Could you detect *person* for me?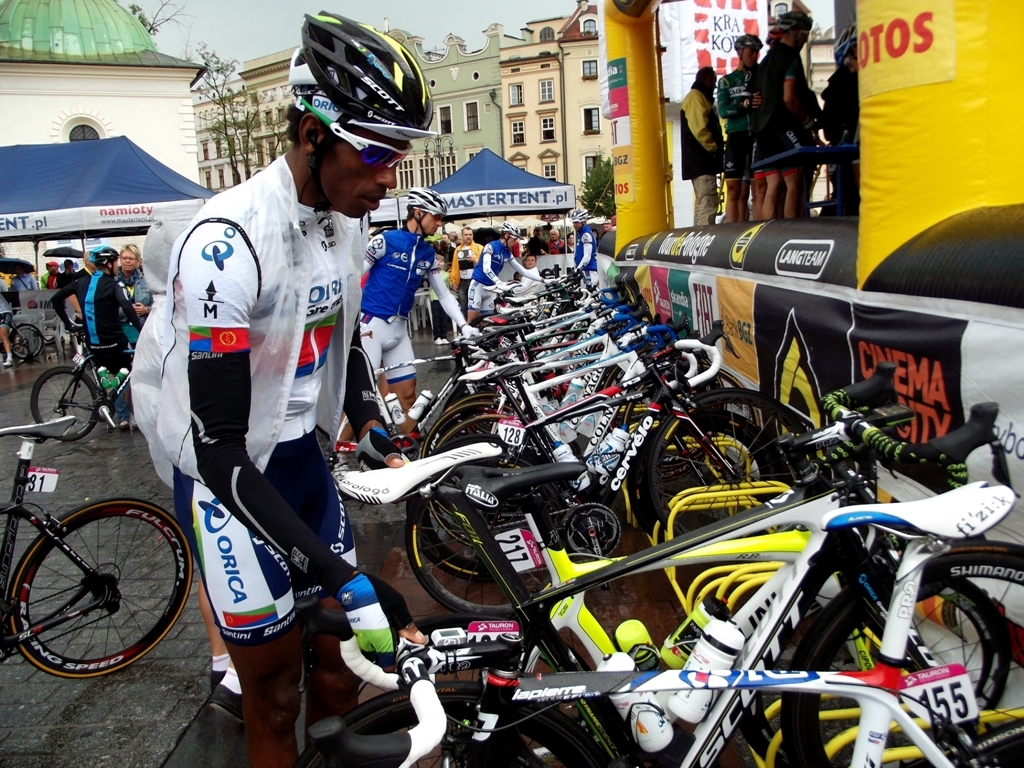
Detection result: 339,185,482,437.
